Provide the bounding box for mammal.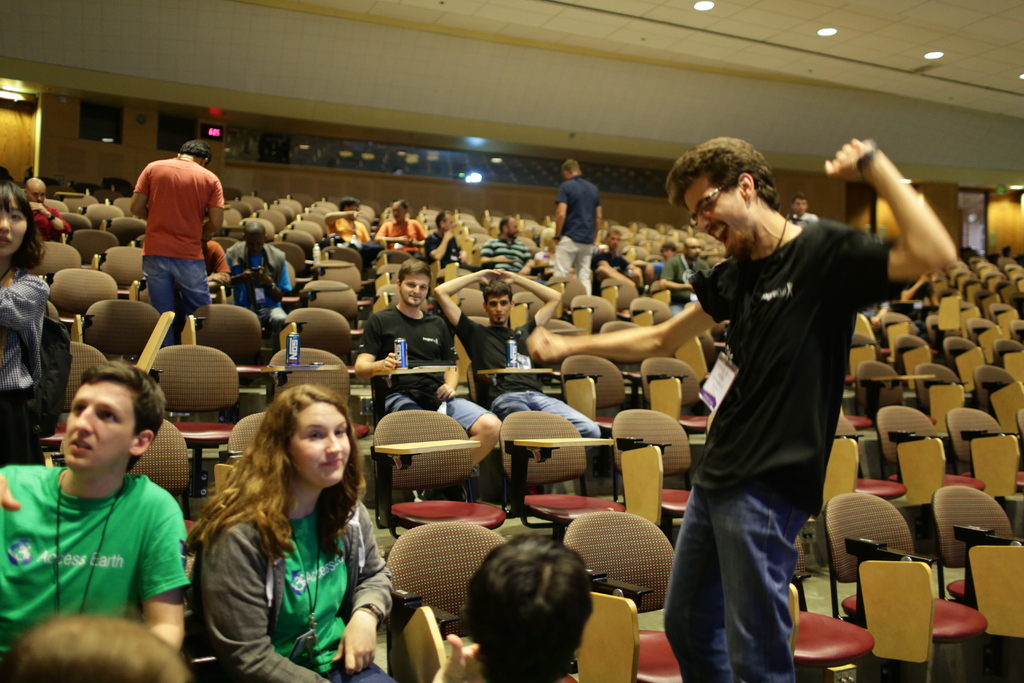
[231,218,291,343].
